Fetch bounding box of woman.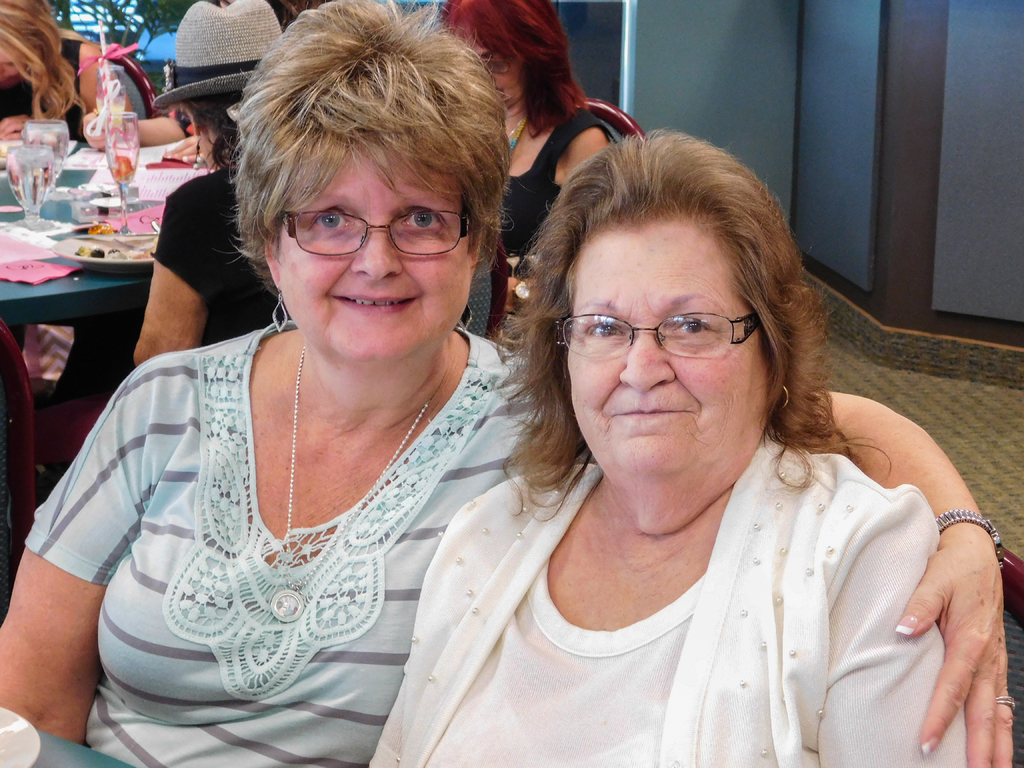
Bbox: <bbox>440, 0, 611, 258</bbox>.
